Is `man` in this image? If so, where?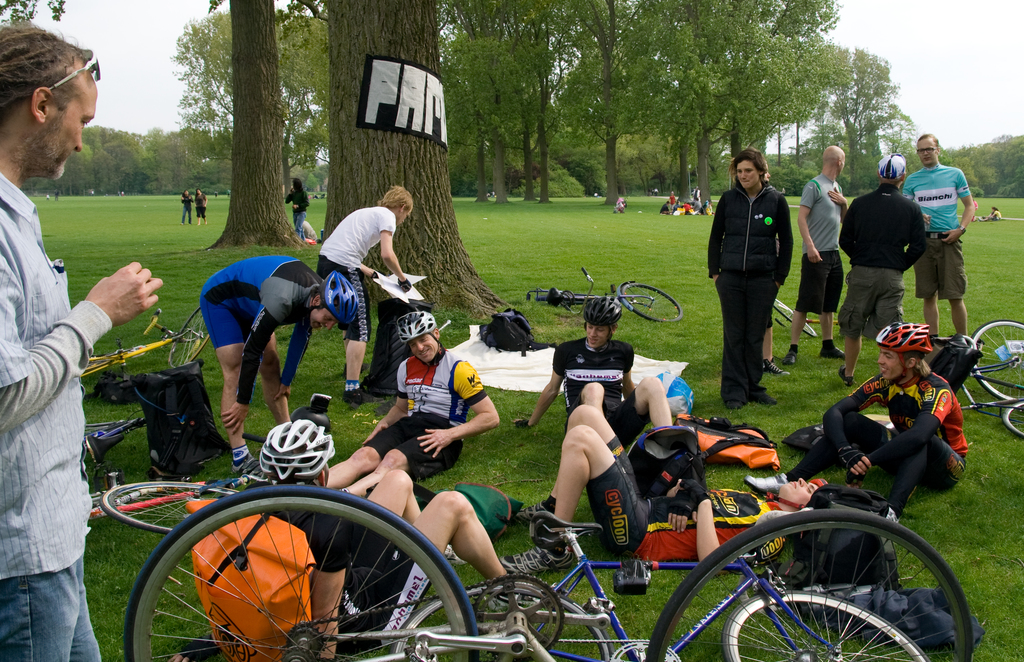
Yes, at bbox(192, 415, 512, 661).
